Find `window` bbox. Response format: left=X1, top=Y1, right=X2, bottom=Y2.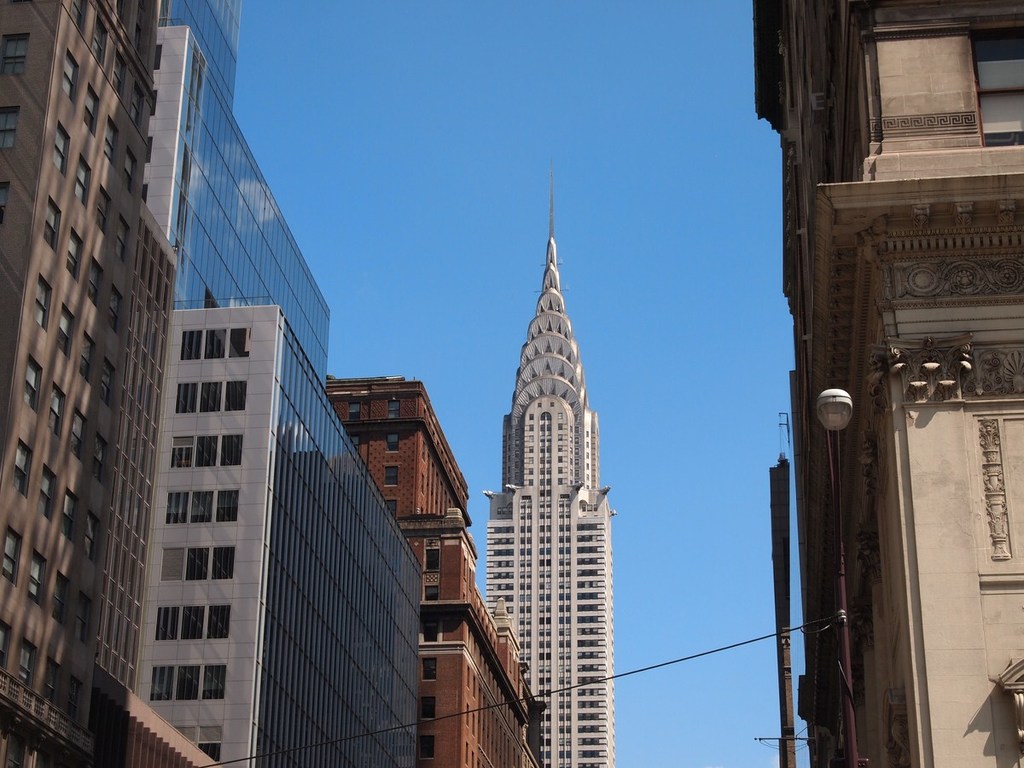
left=91, top=433, right=110, bottom=481.
